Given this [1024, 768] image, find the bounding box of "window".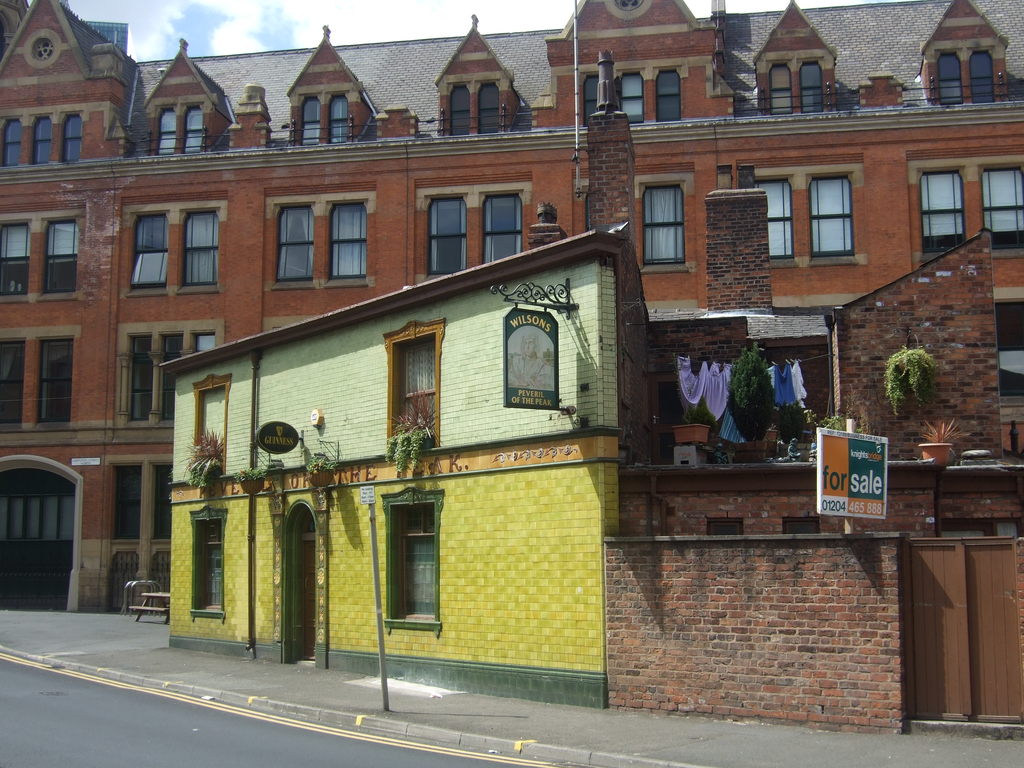
bbox=[180, 213, 223, 287].
